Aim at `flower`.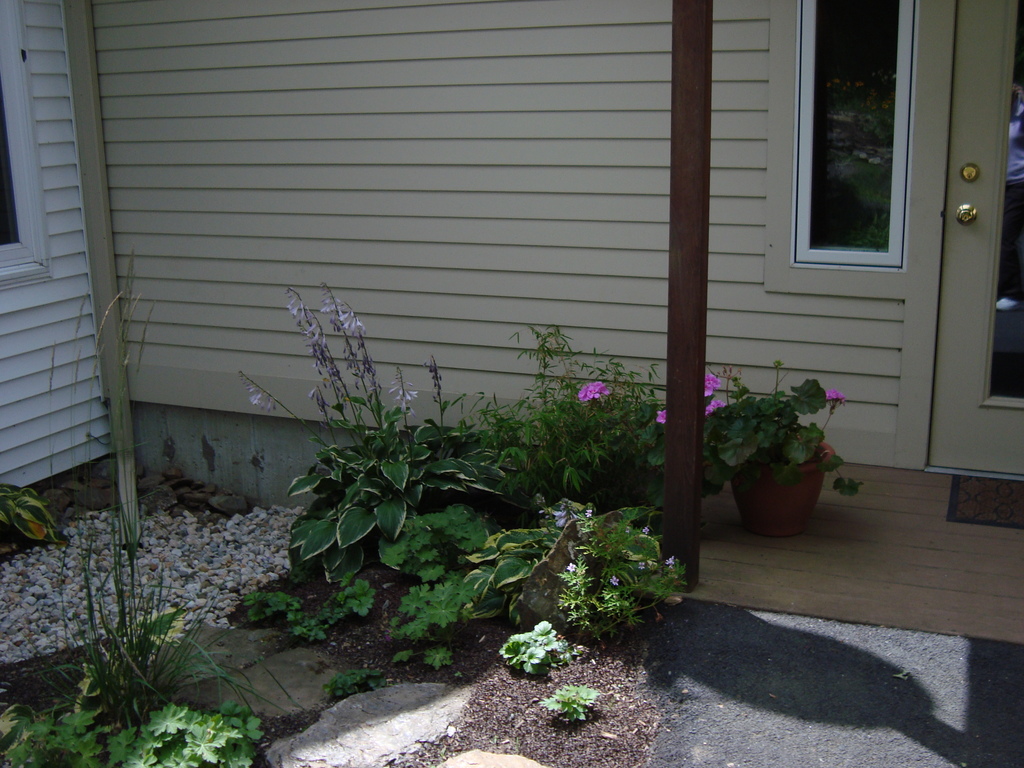
Aimed at 609,576,614,588.
